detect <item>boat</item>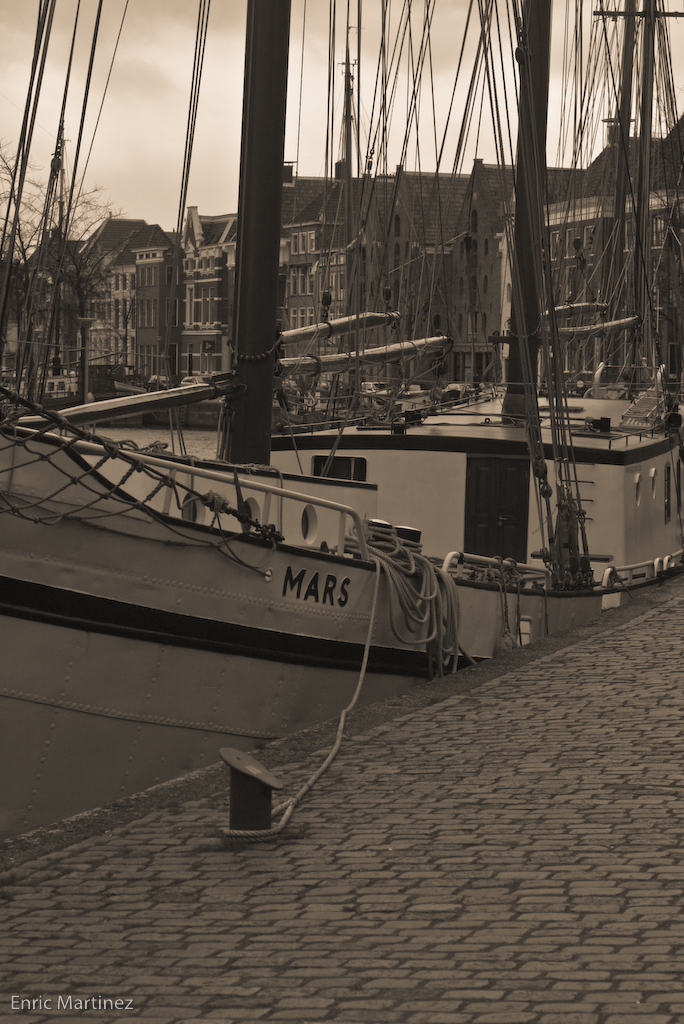
locate(0, 0, 465, 850)
